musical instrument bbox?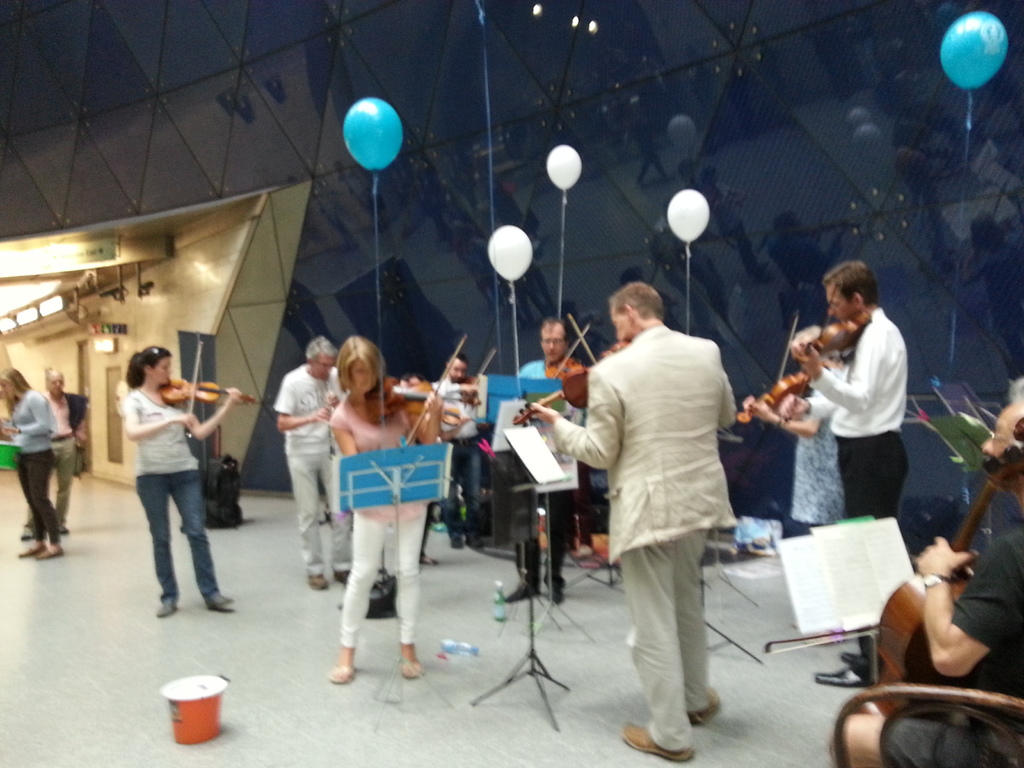
{"x1": 752, "y1": 410, "x2": 1023, "y2": 728}
